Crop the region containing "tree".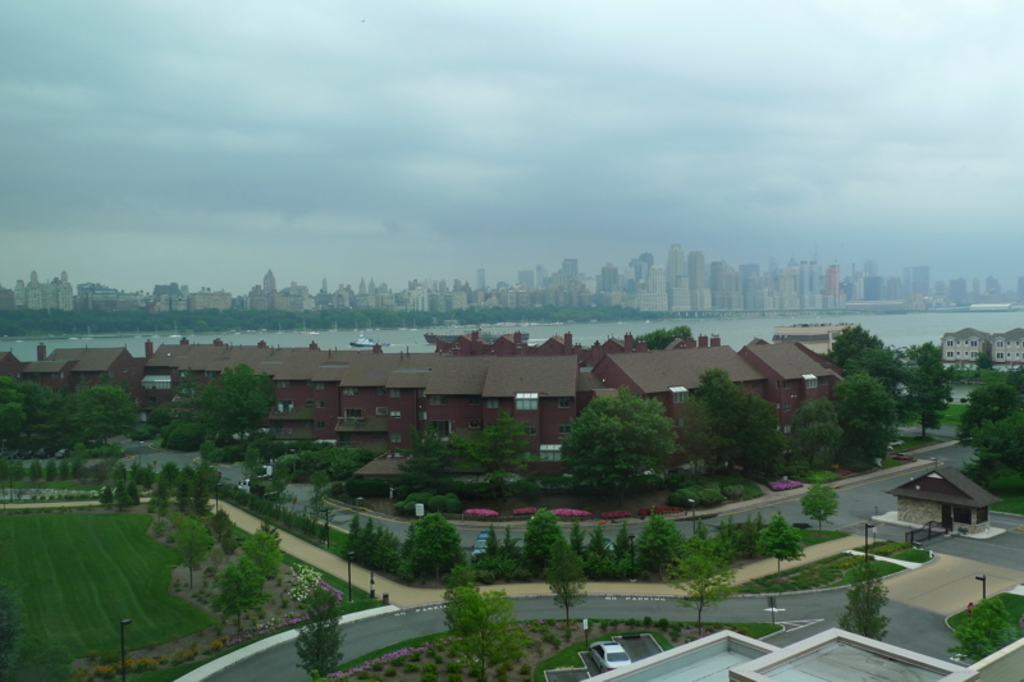
Crop region: 150:397:173:440.
